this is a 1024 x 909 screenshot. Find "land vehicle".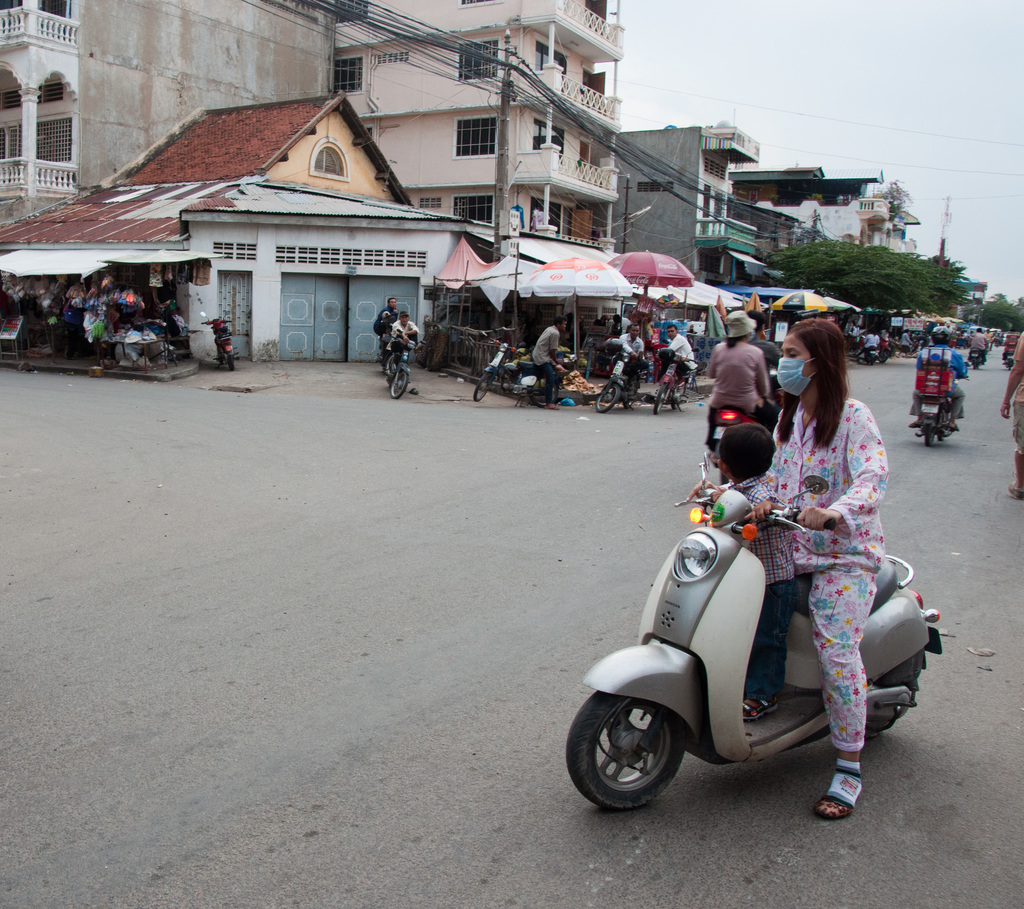
Bounding box: 911/373/969/451.
